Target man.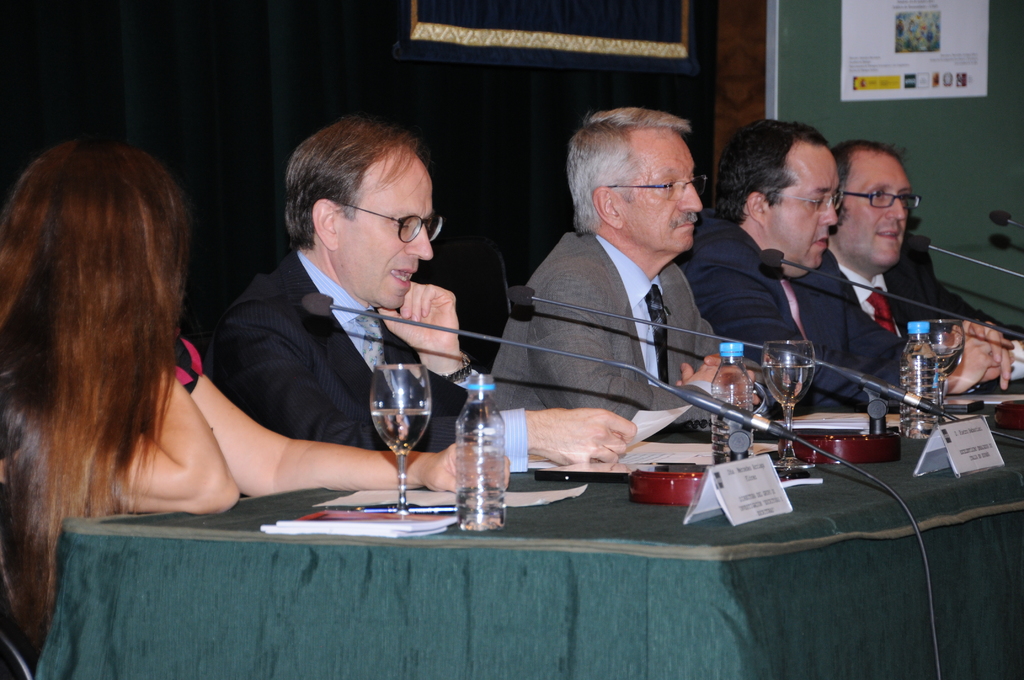
Target region: Rect(490, 108, 758, 416).
